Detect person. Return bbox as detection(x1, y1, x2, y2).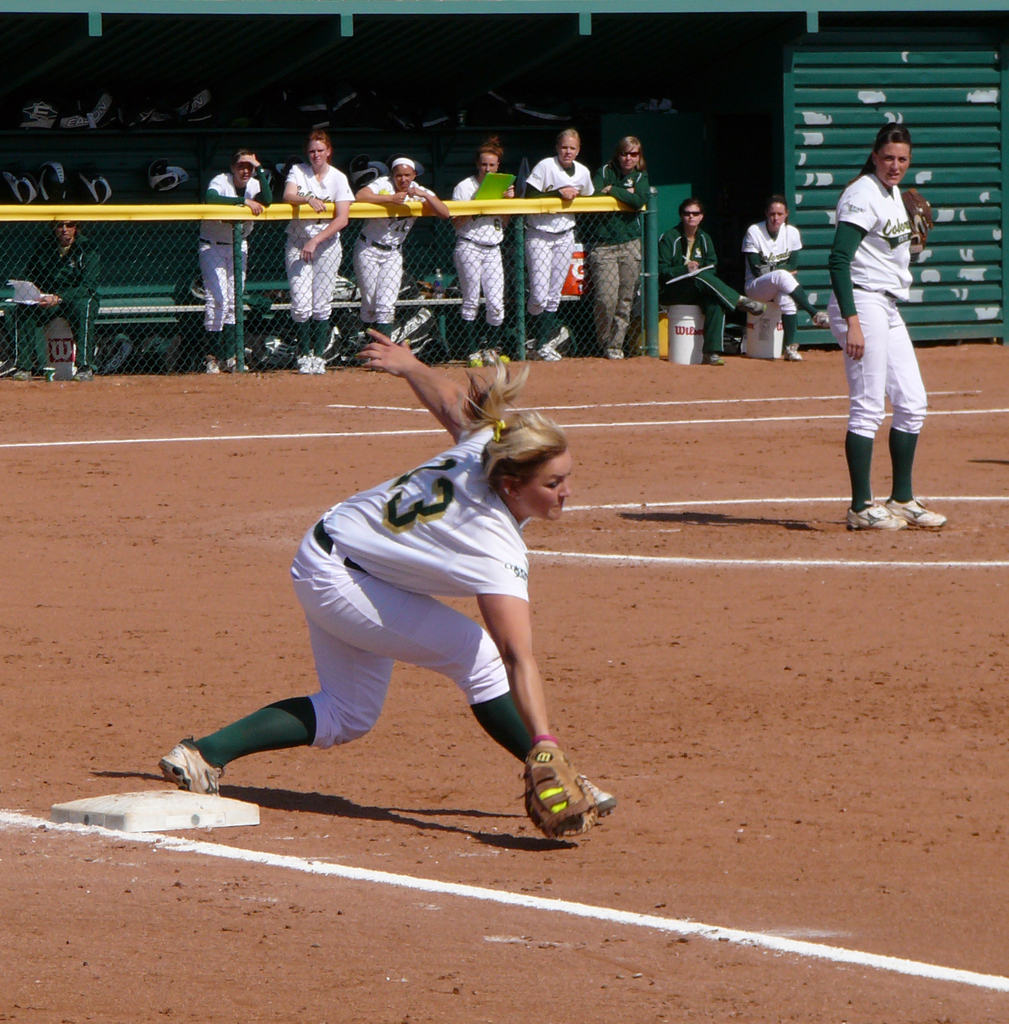
detection(359, 148, 450, 354).
